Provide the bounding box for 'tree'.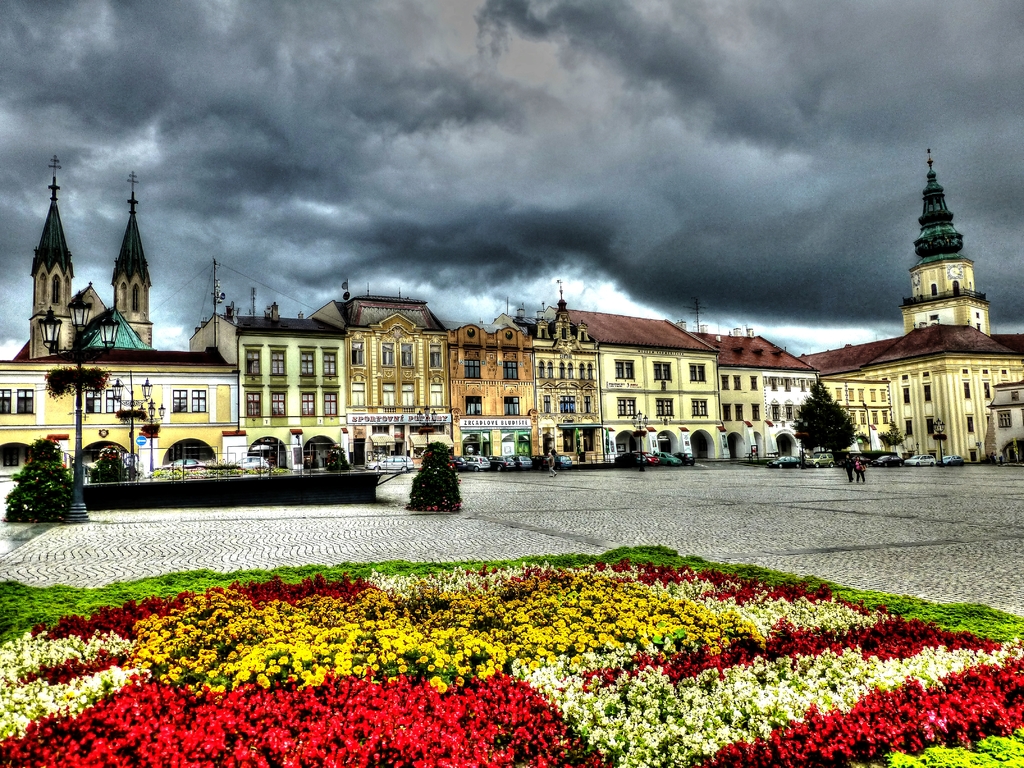
detection(803, 387, 877, 470).
